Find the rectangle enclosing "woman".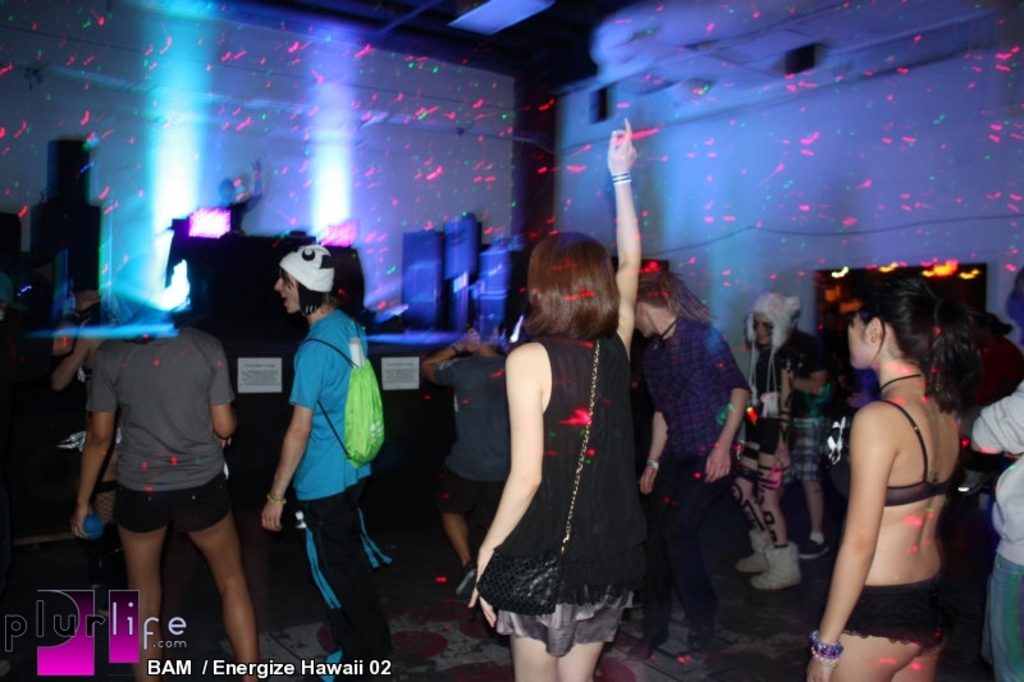
pyautogui.locateOnScreen(796, 251, 993, 670).
